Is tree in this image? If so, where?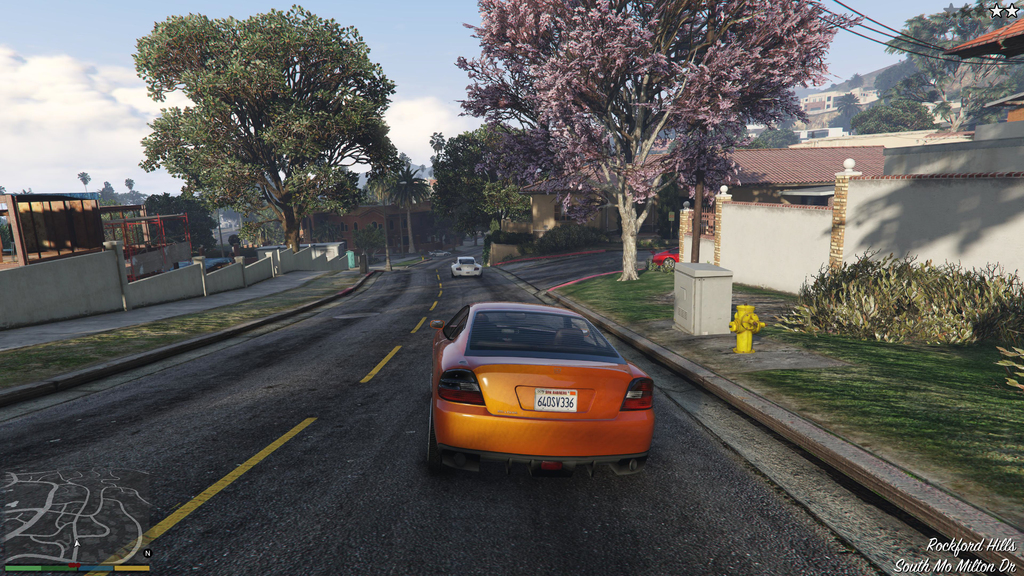
Yes, at rect(124, 173, 138, 191).
